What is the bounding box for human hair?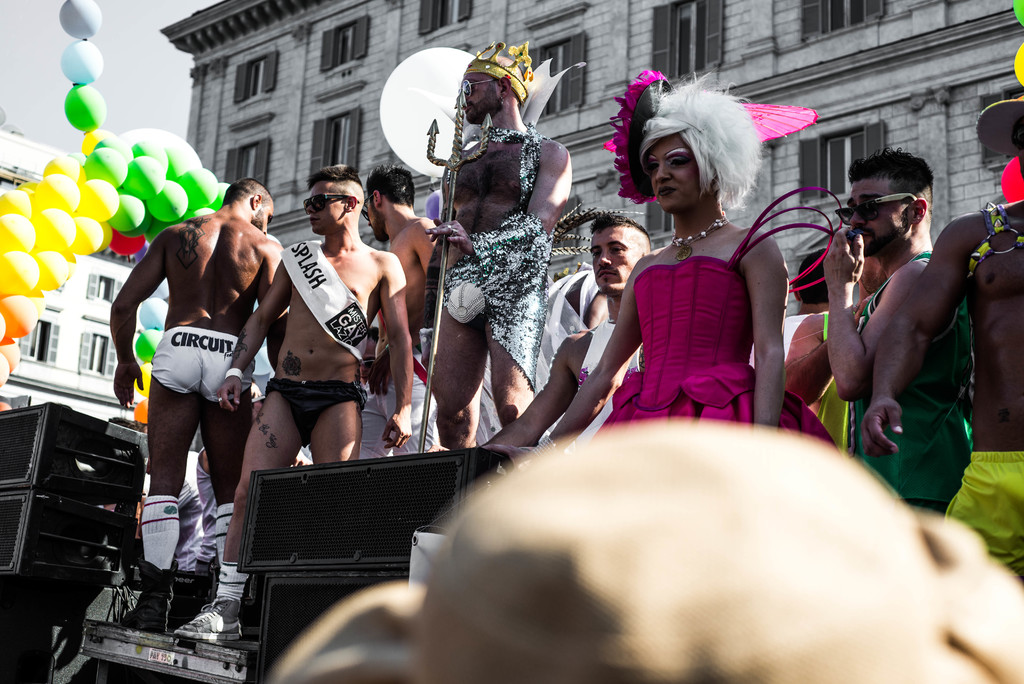
bbox=(636, 84, 751, 224).
